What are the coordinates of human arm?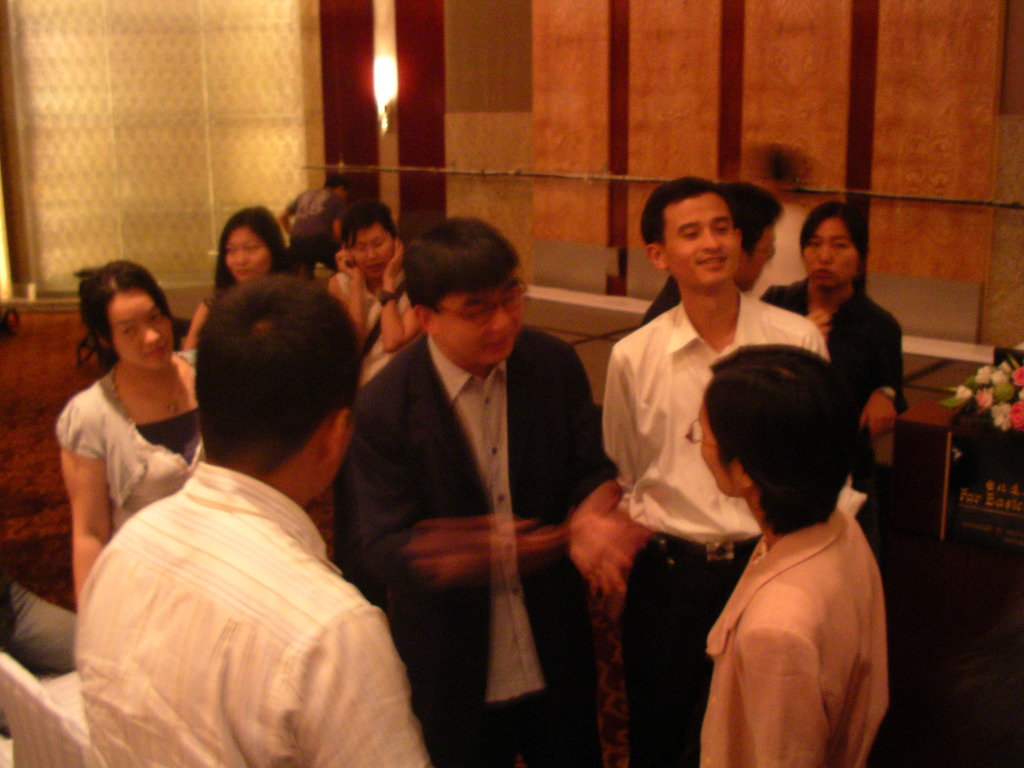
<box>370,236,424,367</box>.
